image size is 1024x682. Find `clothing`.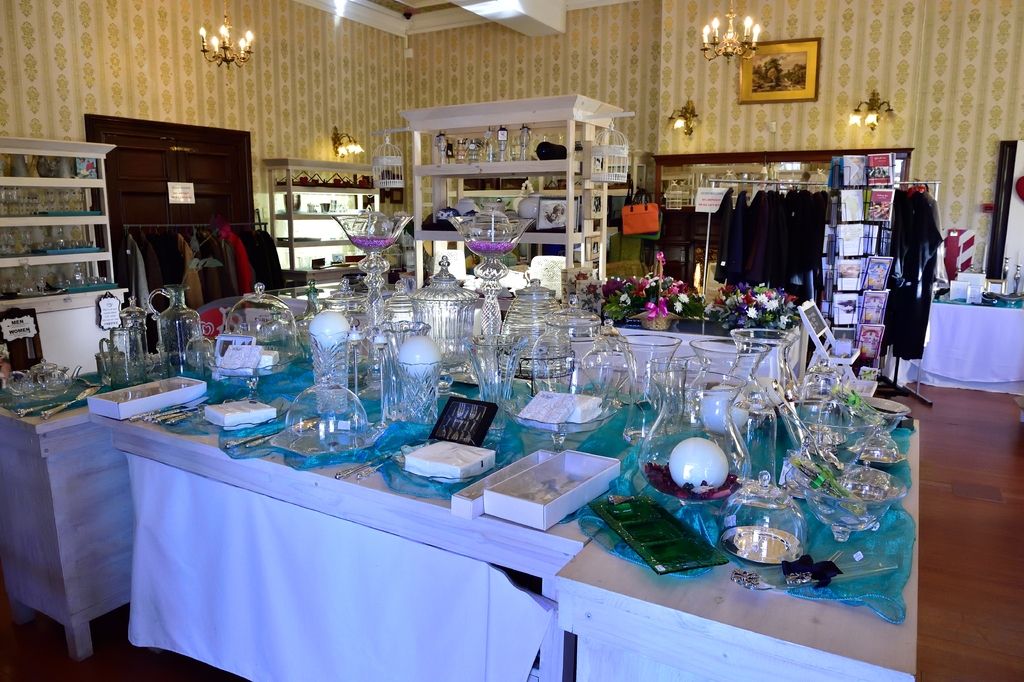
bbox(881, 185, 909, 369).
